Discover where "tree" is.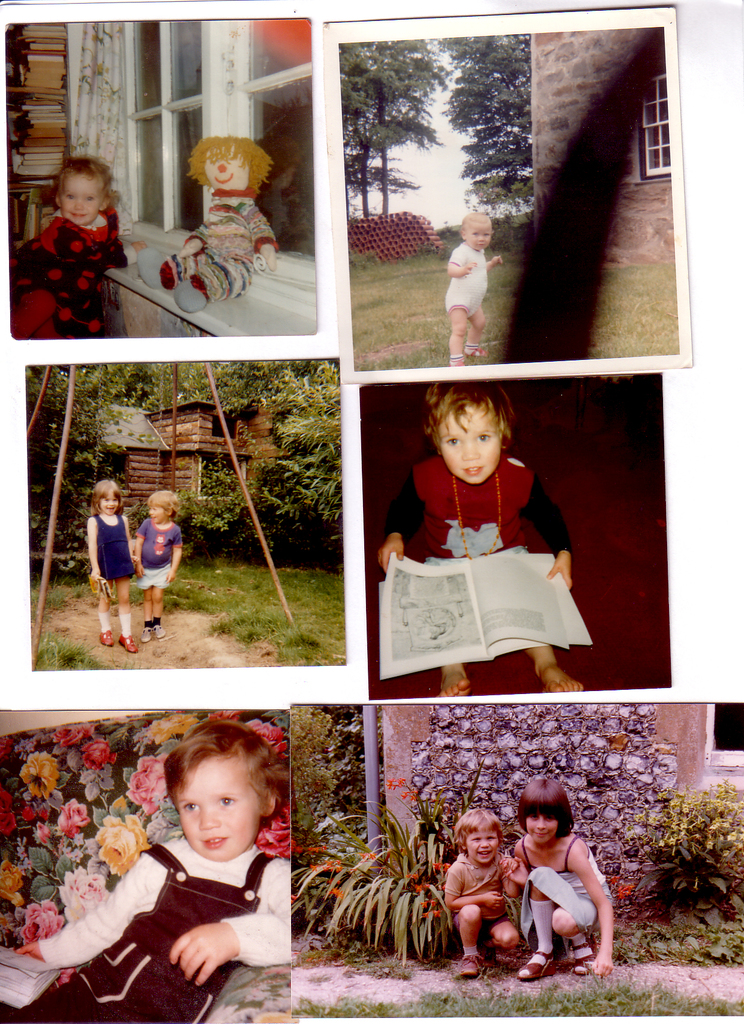
Discovered at left=289, top=705, right=344, bottom=886.
